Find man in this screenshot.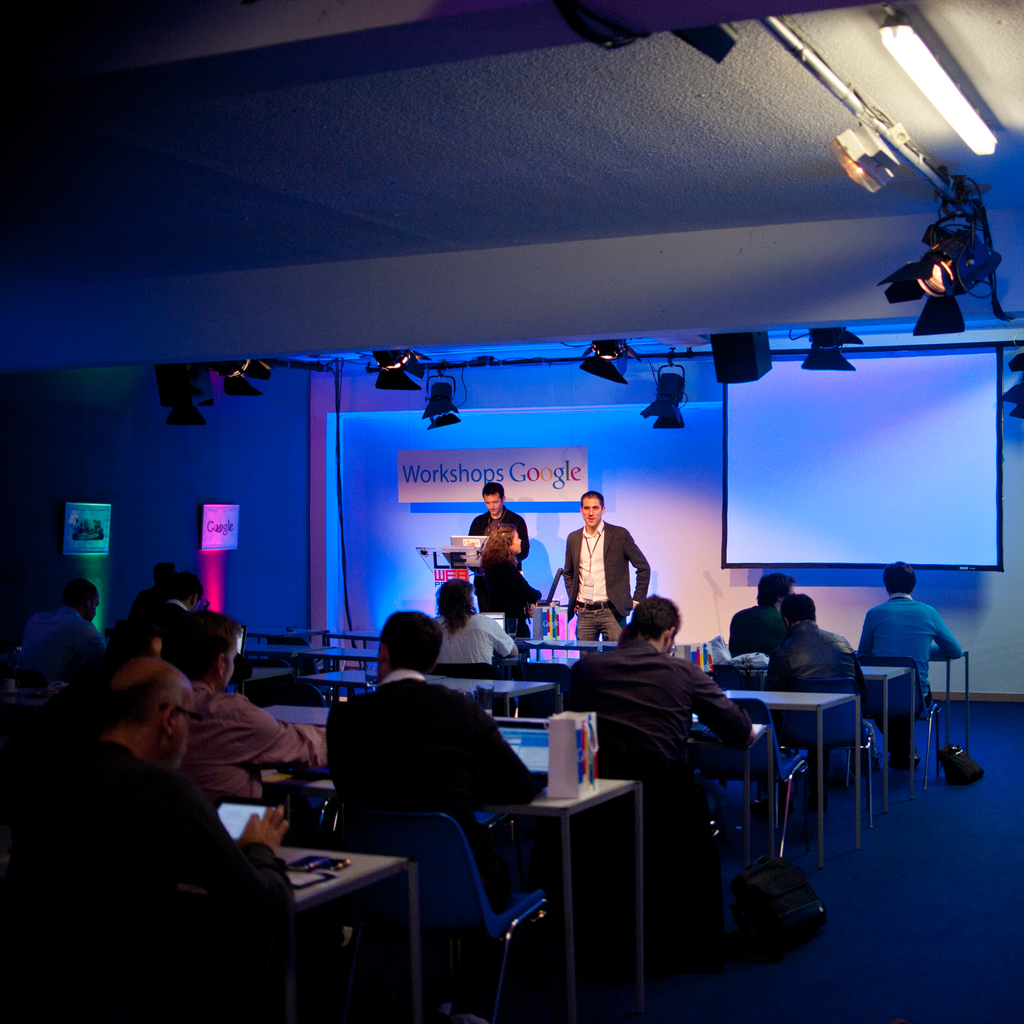
The bounding box for man is BBox(564, 593, 755, 782).
